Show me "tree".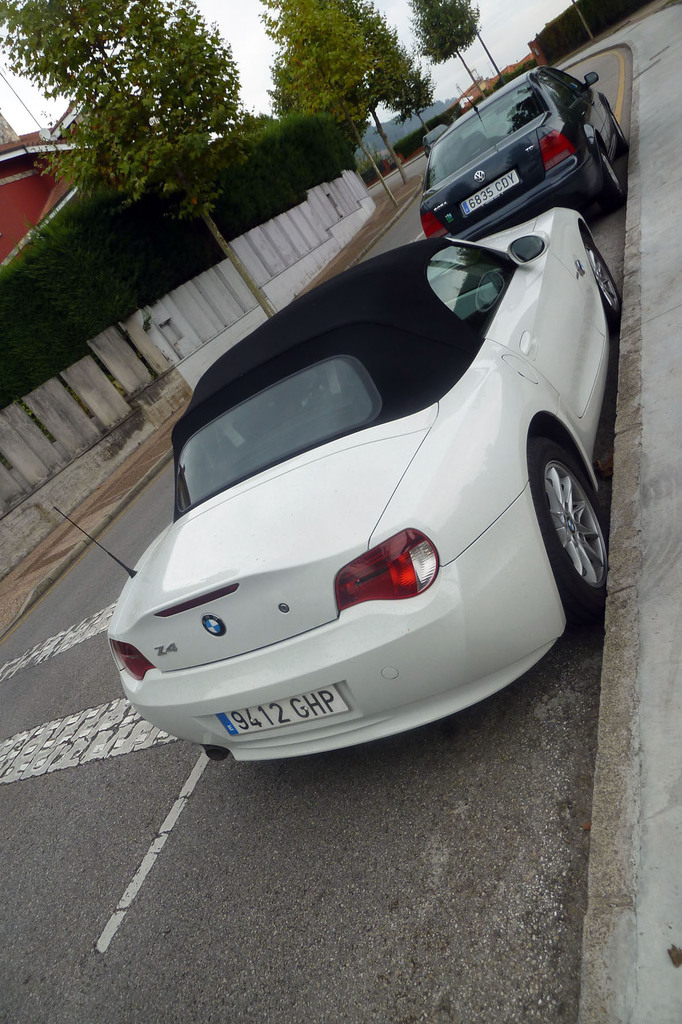
"tree" is here: (269, 0, 408, 186).
